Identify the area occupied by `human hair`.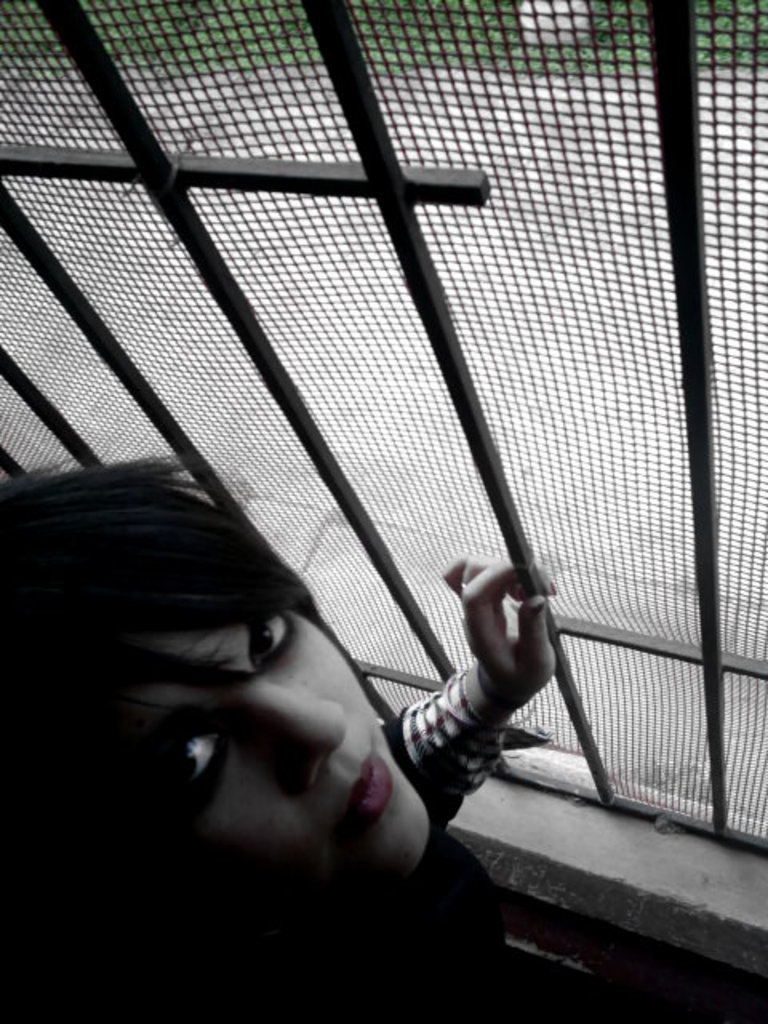
Area: <box>19,440,390,813</box>.
